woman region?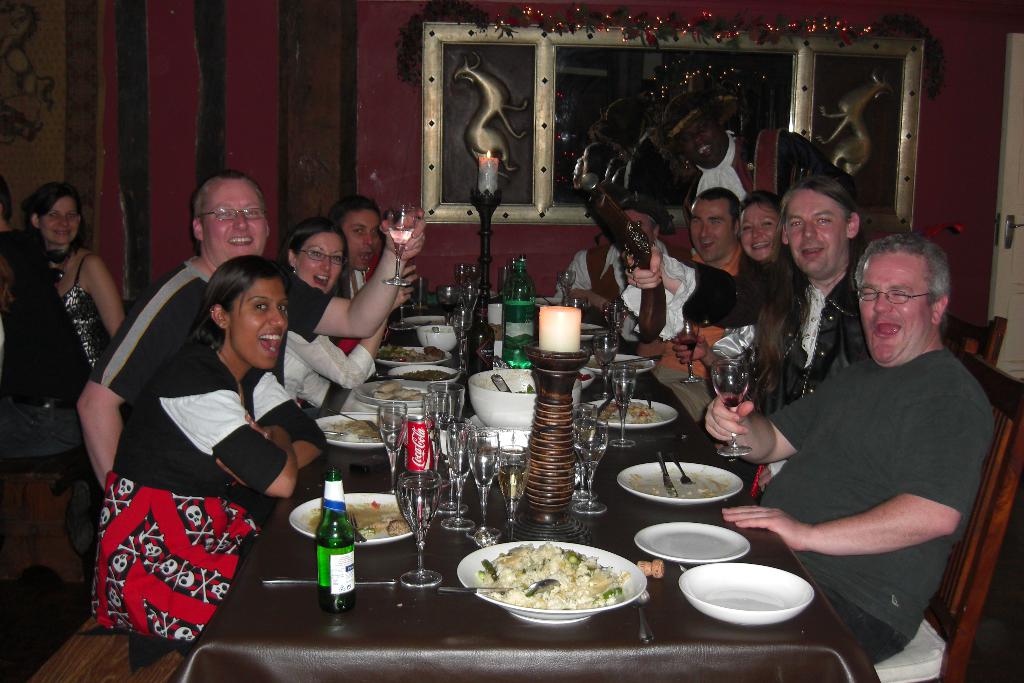
(x1=675, y1=191, x2=788, y2=381)
